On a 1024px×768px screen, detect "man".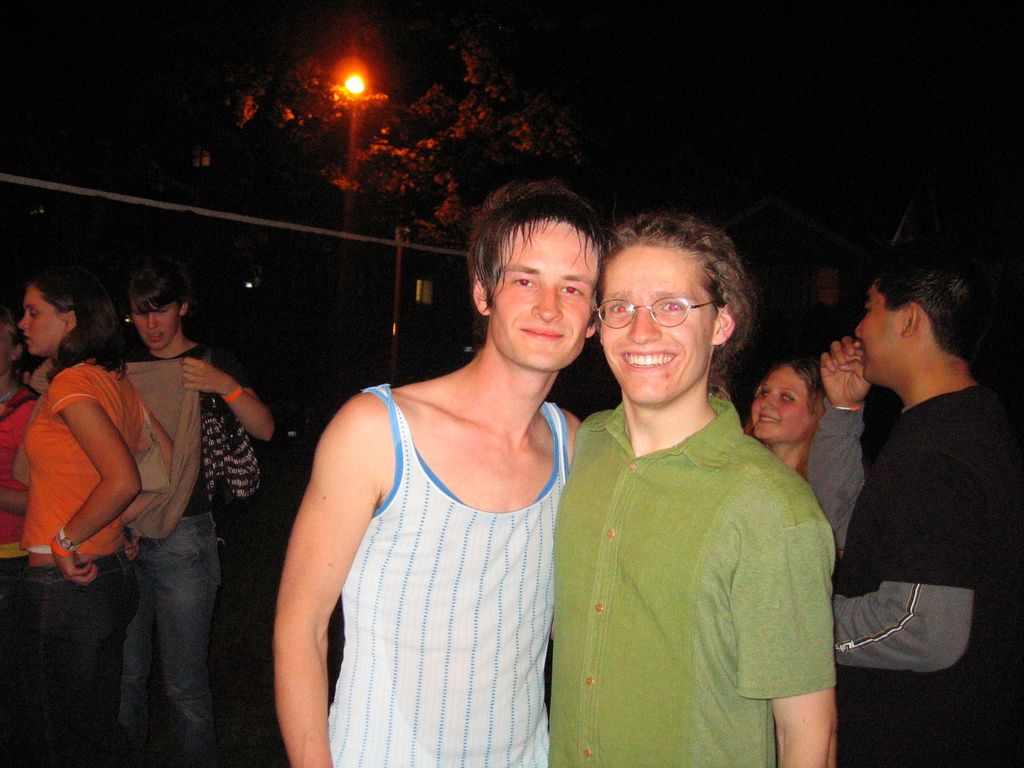
{"left": 792, "top": 243, "right": 1020, "bottom": 726}.
